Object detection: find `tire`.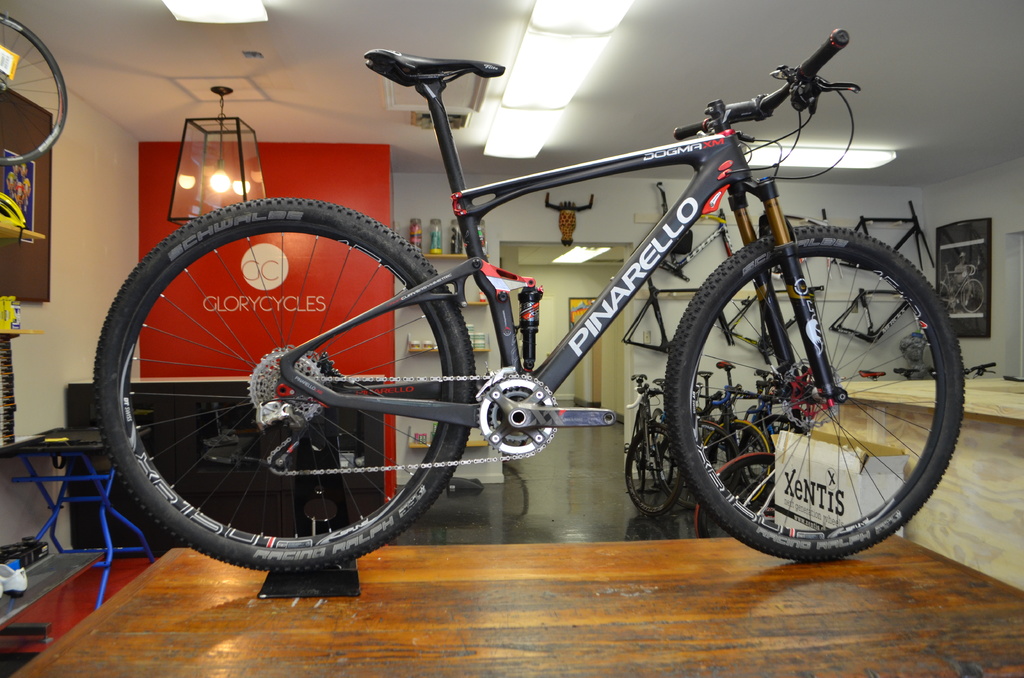
<bbox>628, 428, 684, 515</bbox>.
